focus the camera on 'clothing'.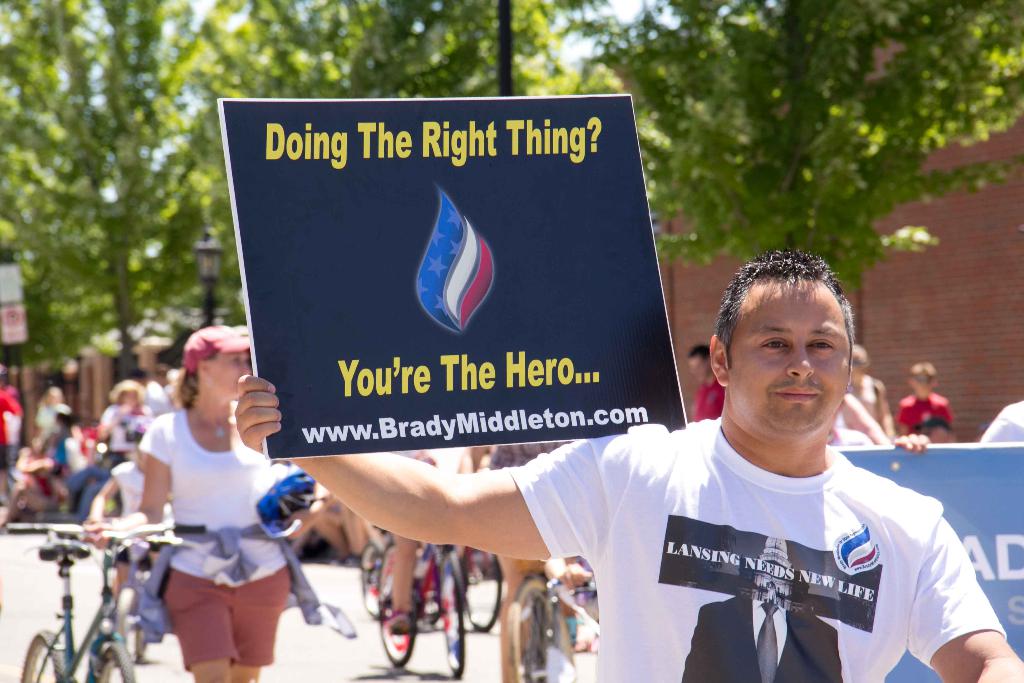
Focus region: bbox(887, 400, 955, 440).
